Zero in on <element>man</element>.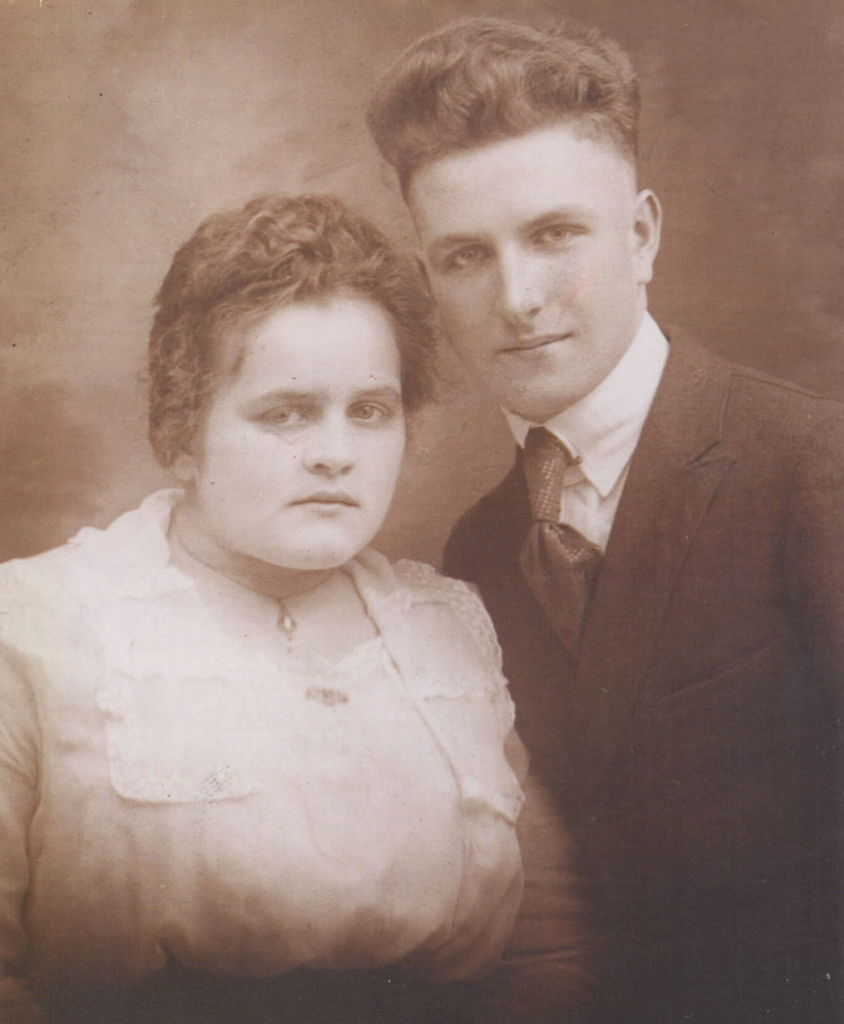
Zeroed in: {"left": 377, "top": 83, "right": 785, "bottom": 923}.
